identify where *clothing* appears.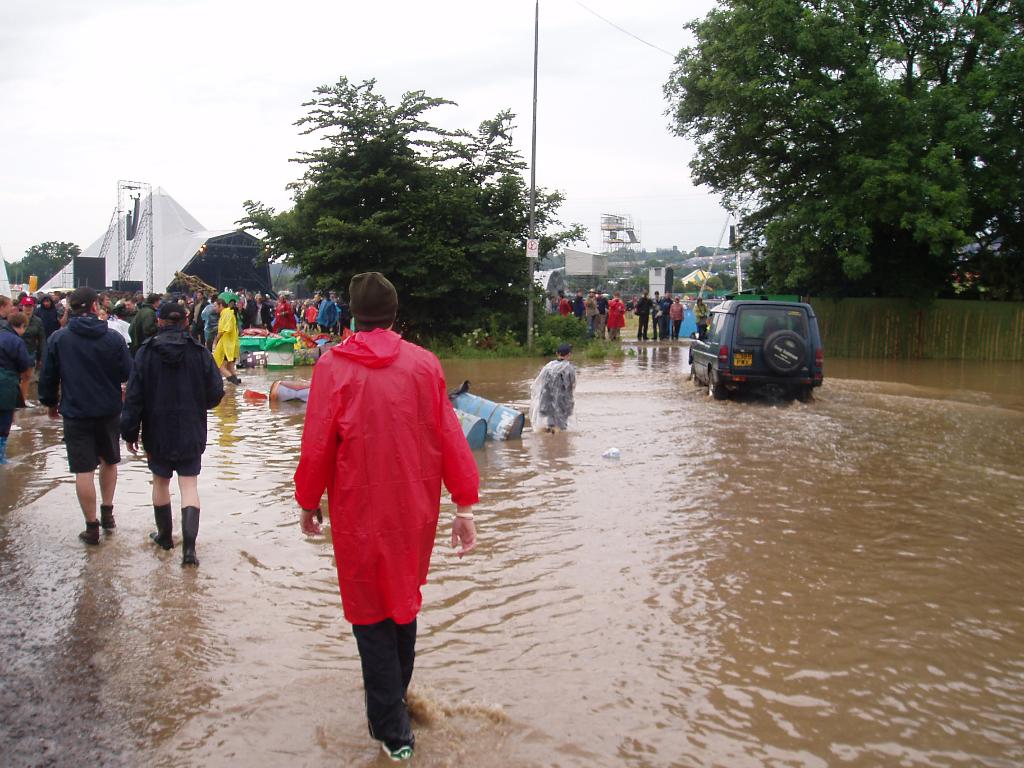
Appears at 319:295:341:326.
